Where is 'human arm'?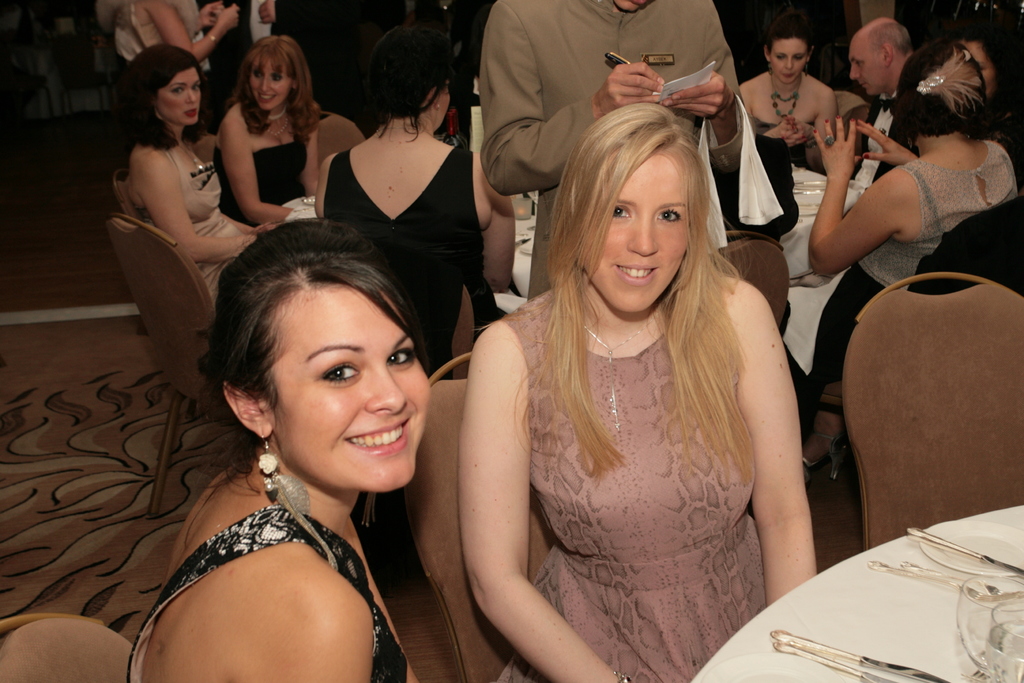
x1=252 y1=0 x2=290 y2=28.
